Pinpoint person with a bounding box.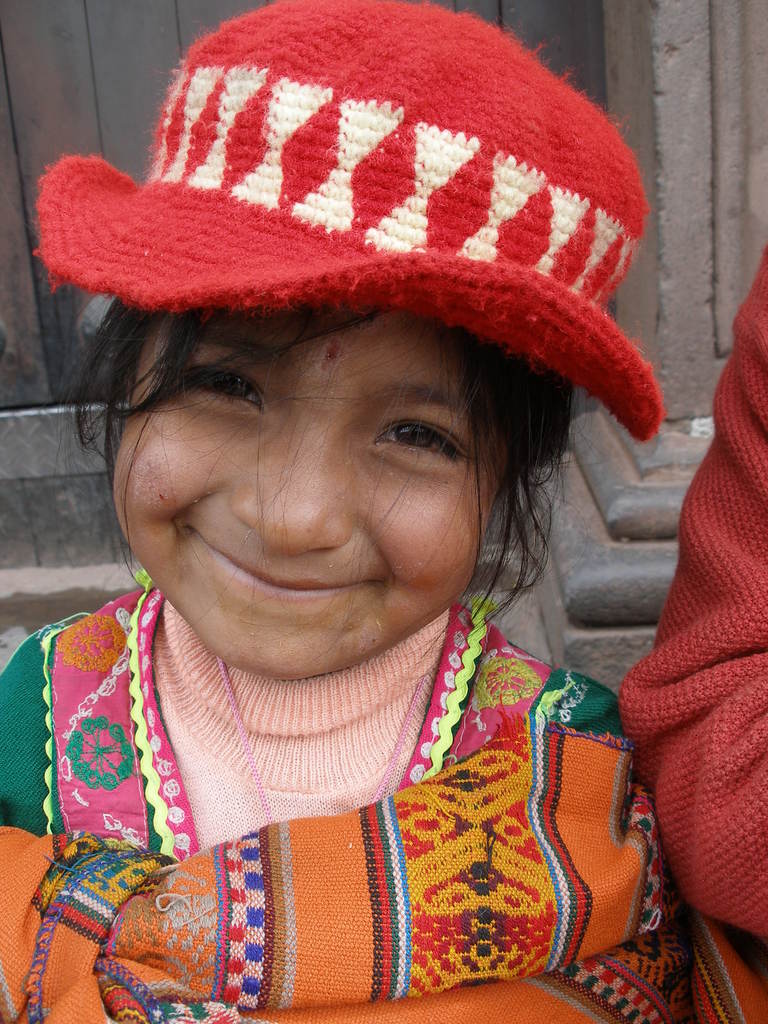
x1=0, y1=0, x2=689, y2=1023.
